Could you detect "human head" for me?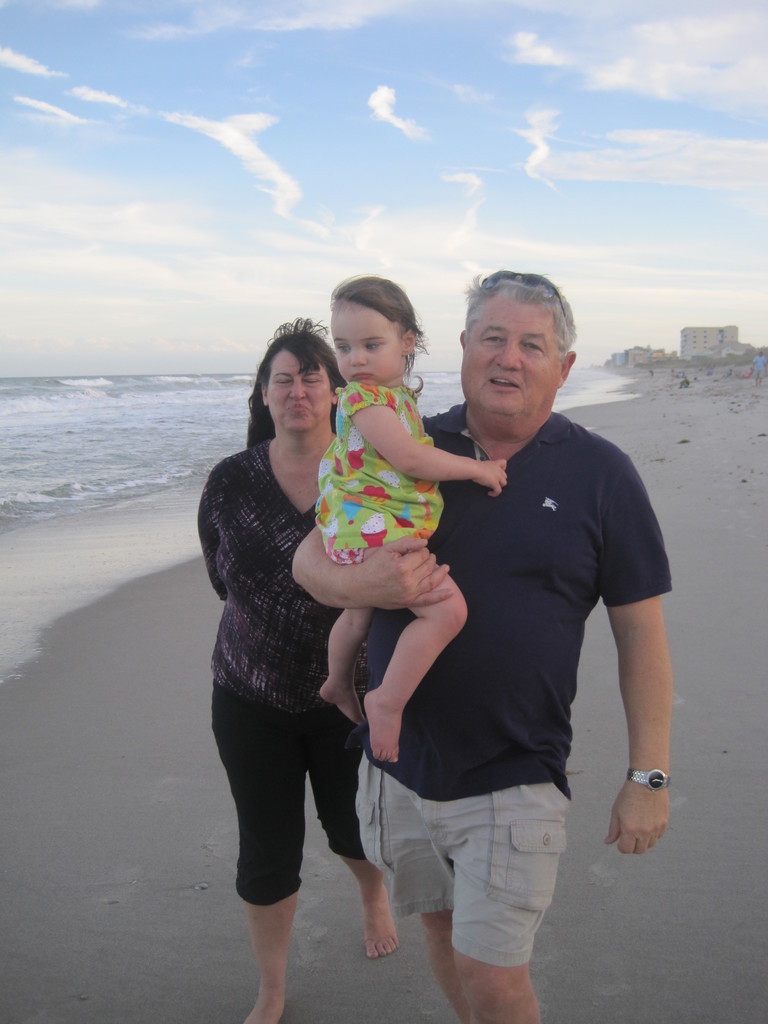
Detection result: box(248, 314, 350, 447).
